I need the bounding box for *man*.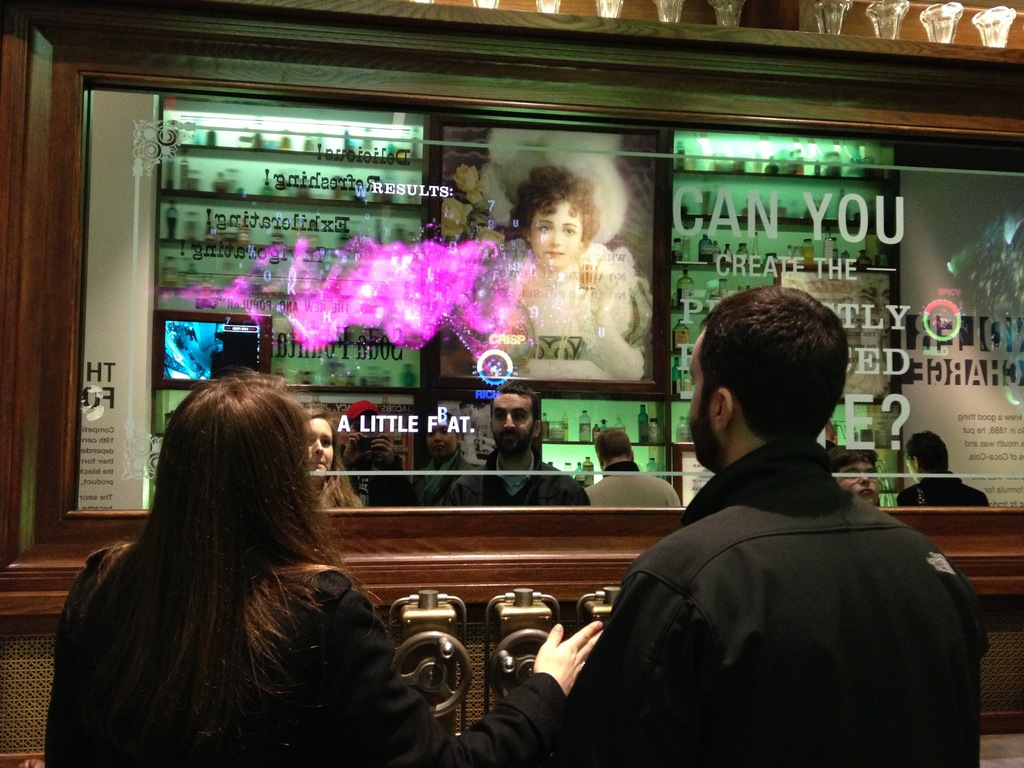
Here it is: 571 285 974 755.
